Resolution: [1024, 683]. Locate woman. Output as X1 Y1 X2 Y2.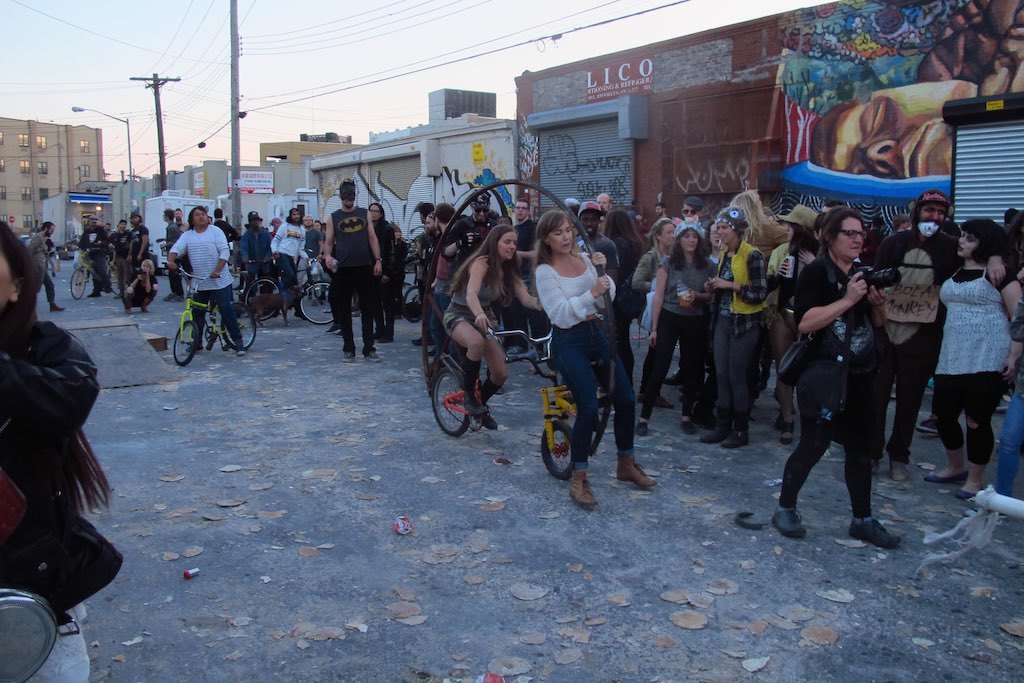
120 259 159 313.
